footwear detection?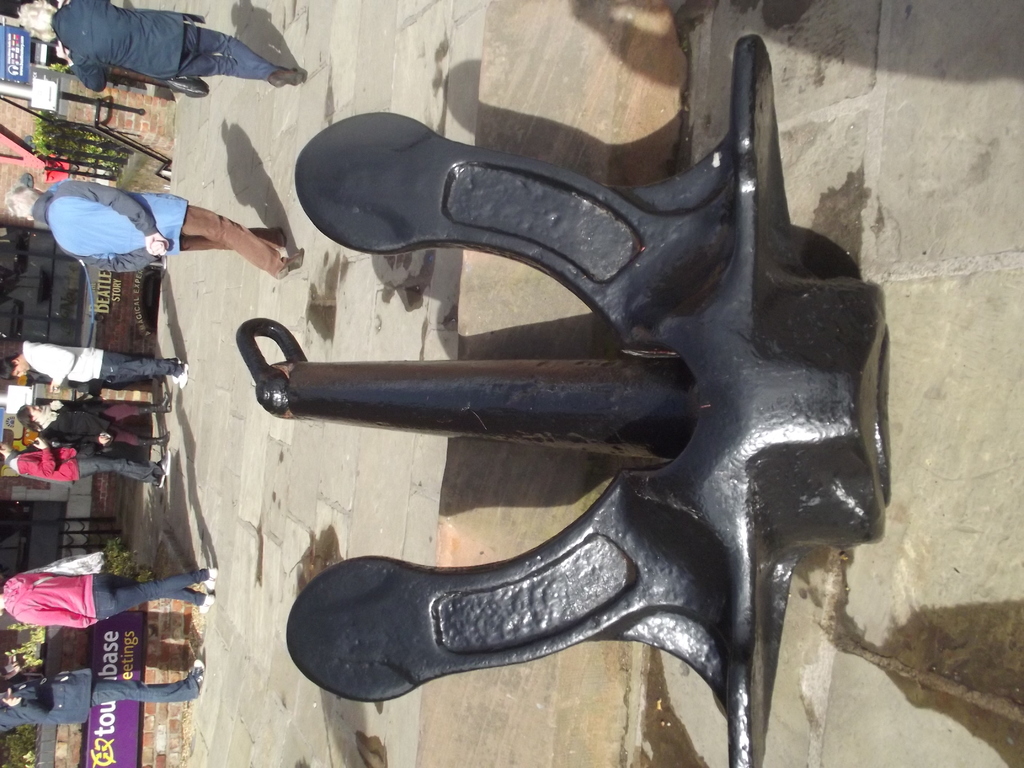
{"left": 172, "top": 356, "right": 180, "bottom": 383}
